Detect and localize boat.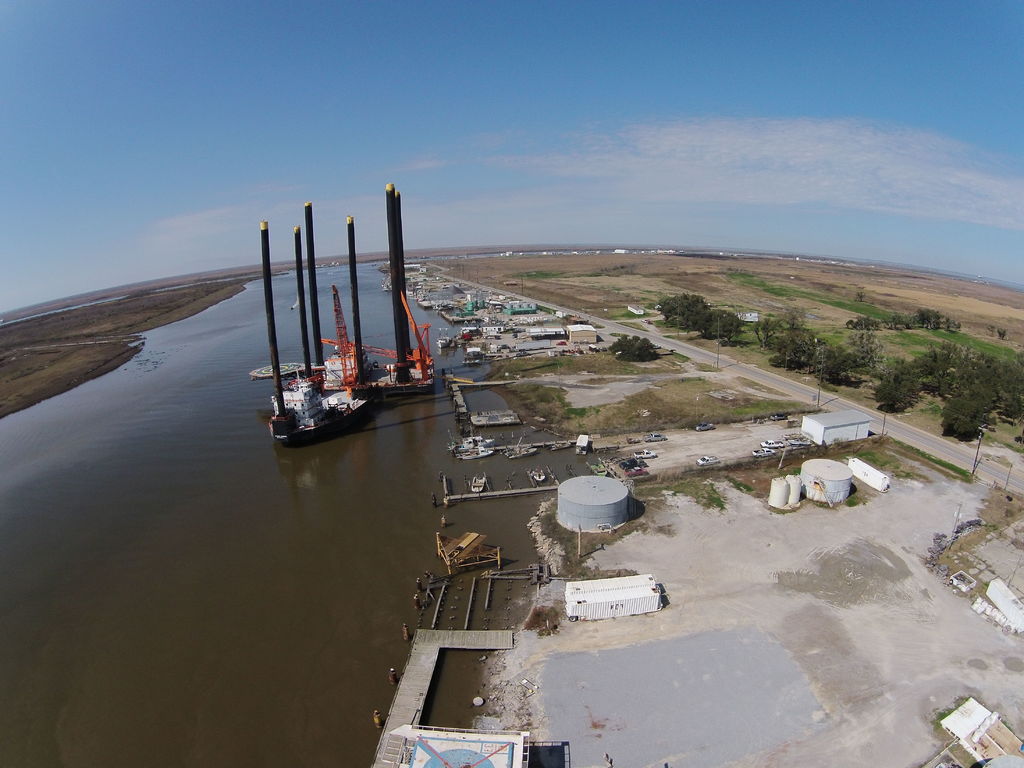
Localized at locate(506, 446, 538, 458).
